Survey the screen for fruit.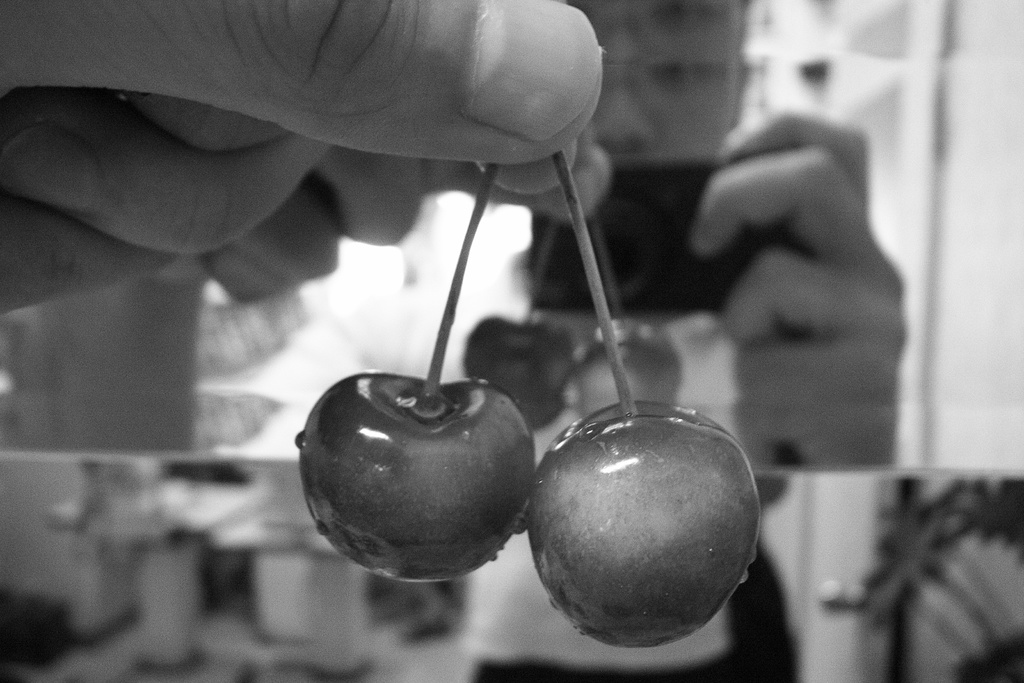
Survey found: Rect(523, 394, 763, 648).
